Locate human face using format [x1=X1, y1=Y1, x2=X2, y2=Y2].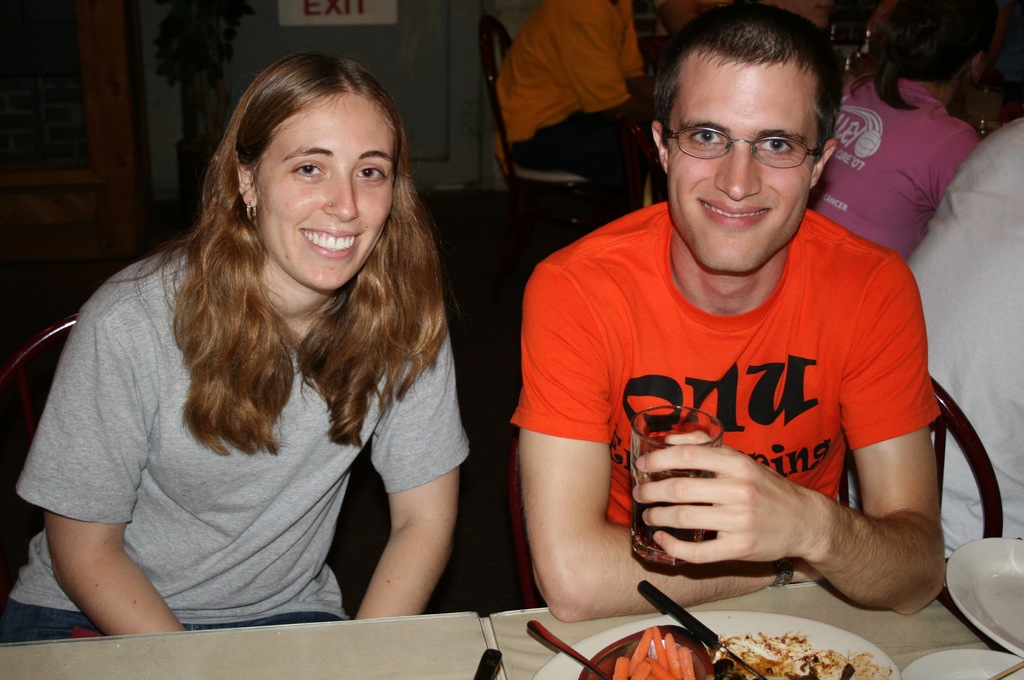
[x1=261, y1=92, x2=395, y2=291].
